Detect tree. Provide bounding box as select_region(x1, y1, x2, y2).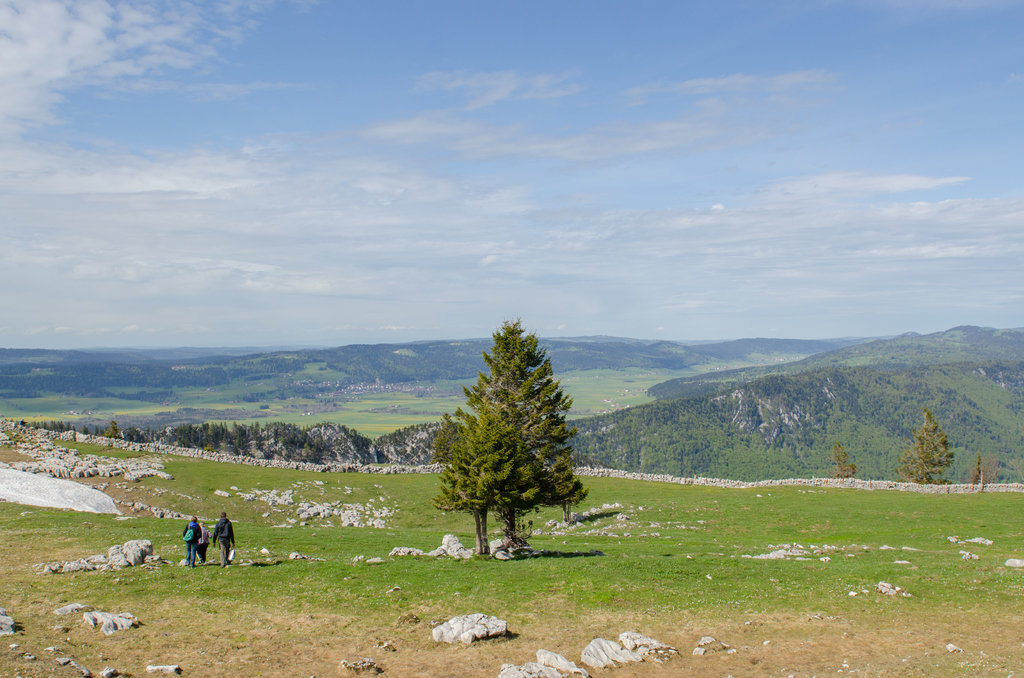
select_region(893, 446, 931, 480).
